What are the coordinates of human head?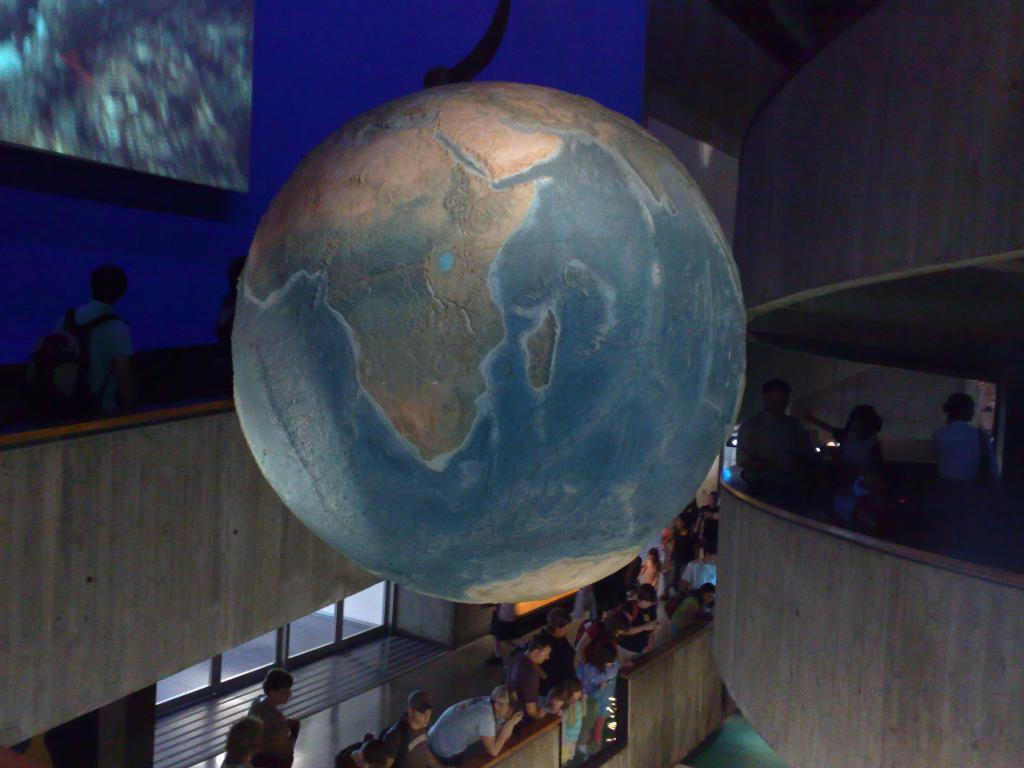
{"x1": 261, "y1": 667, "x2": 293, "y2": 703}.
